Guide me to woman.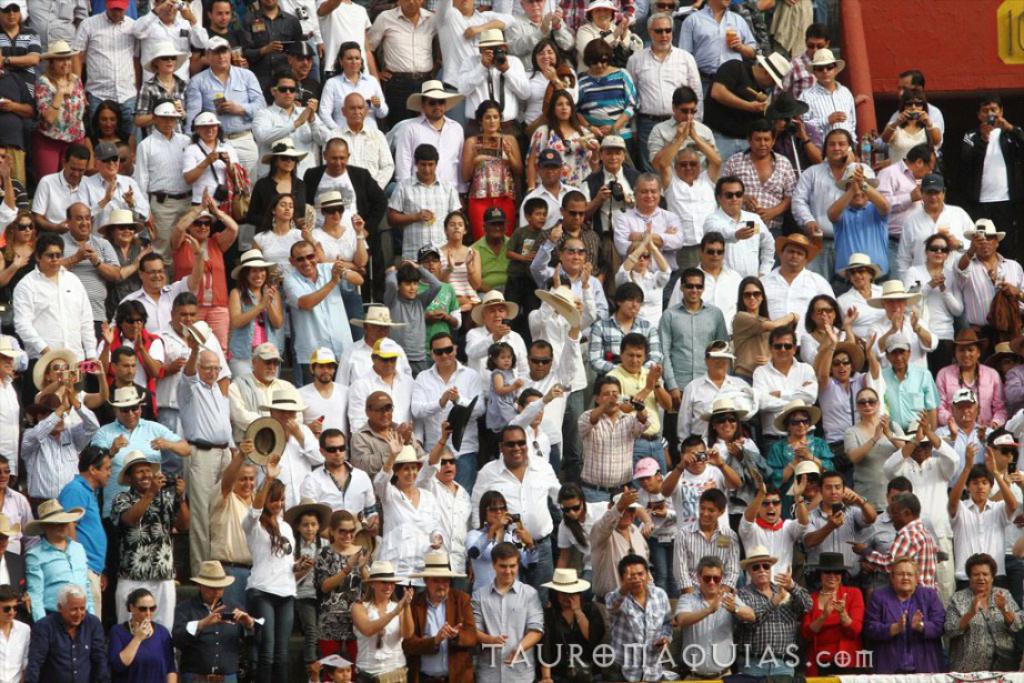
Guidance: [526,568,601,682].
